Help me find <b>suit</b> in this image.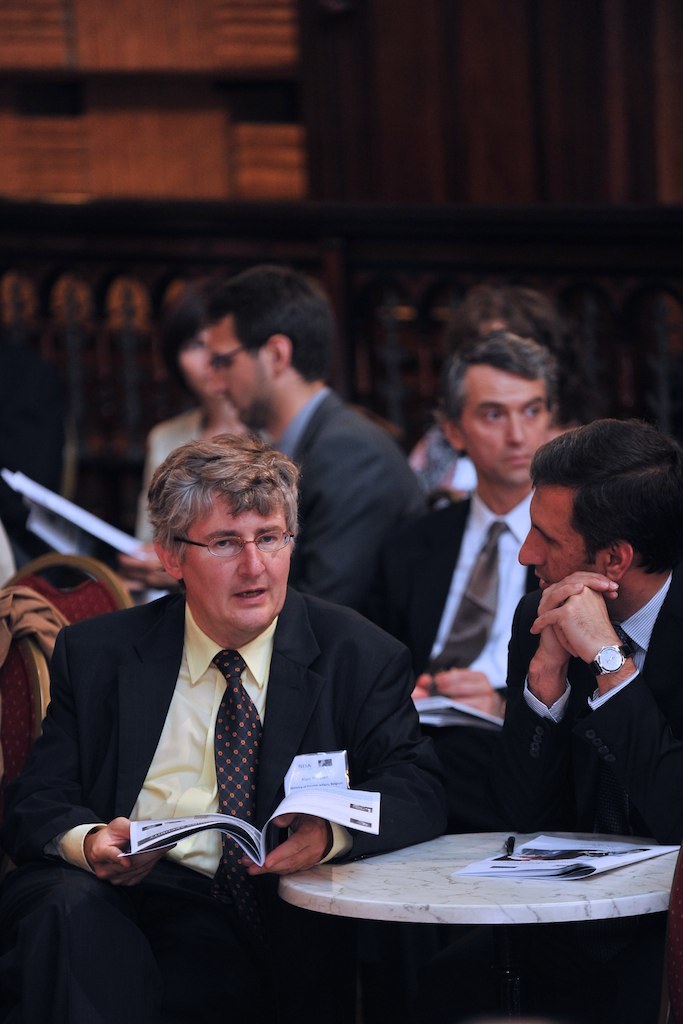
Found it: bbox=(287, 391, 427, 609).
